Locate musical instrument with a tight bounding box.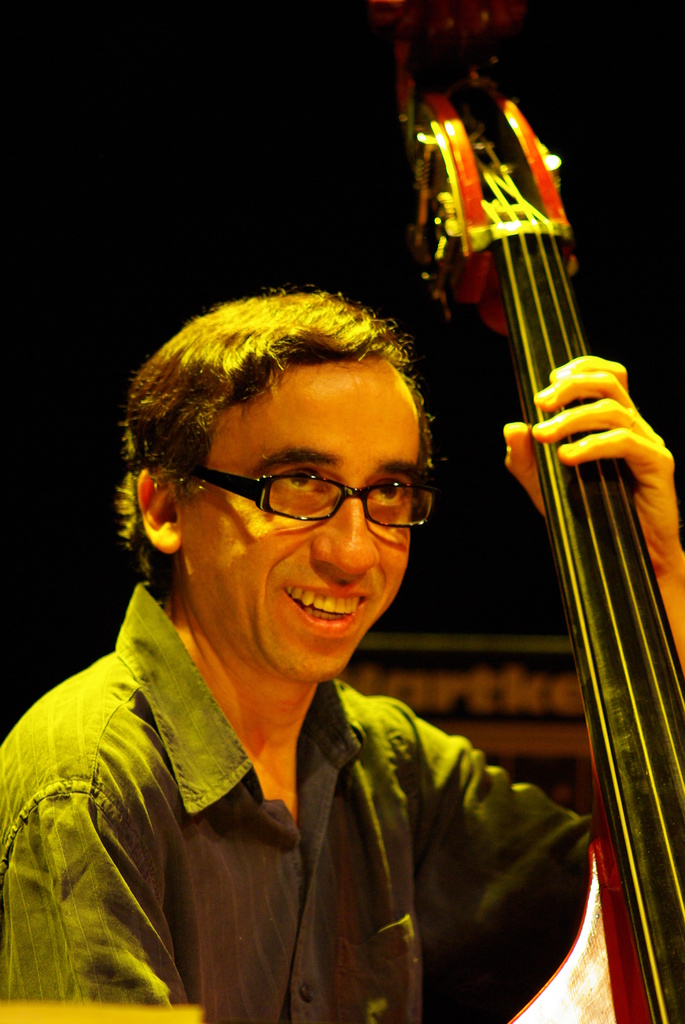
x1=379 y1=6 x2=651 y2=934.
